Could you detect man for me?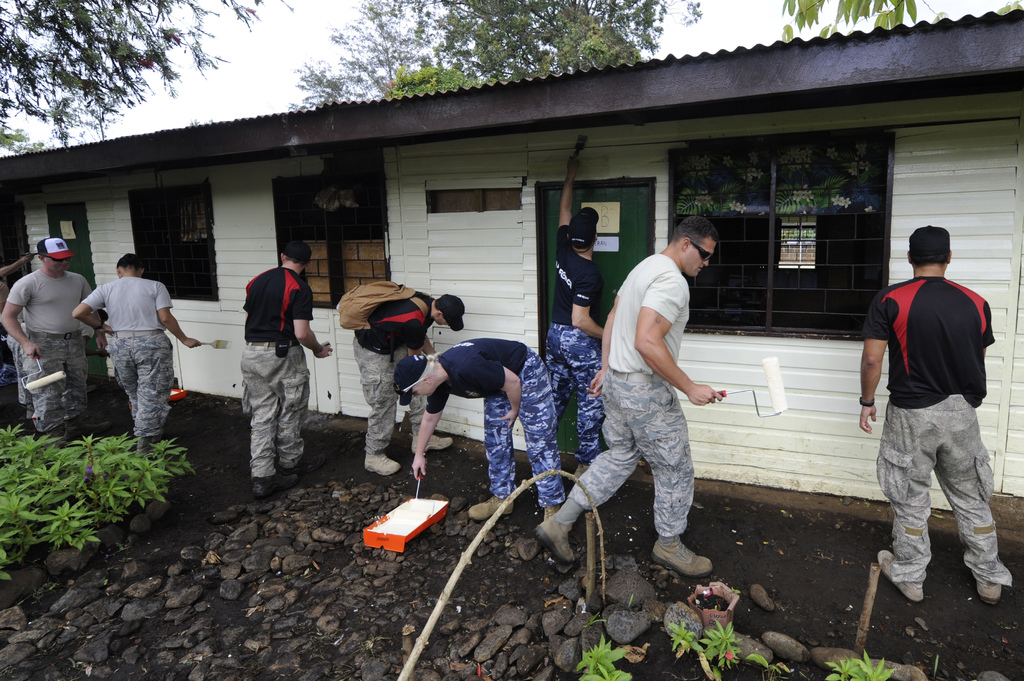
Detection result: [71,252,201,446].
